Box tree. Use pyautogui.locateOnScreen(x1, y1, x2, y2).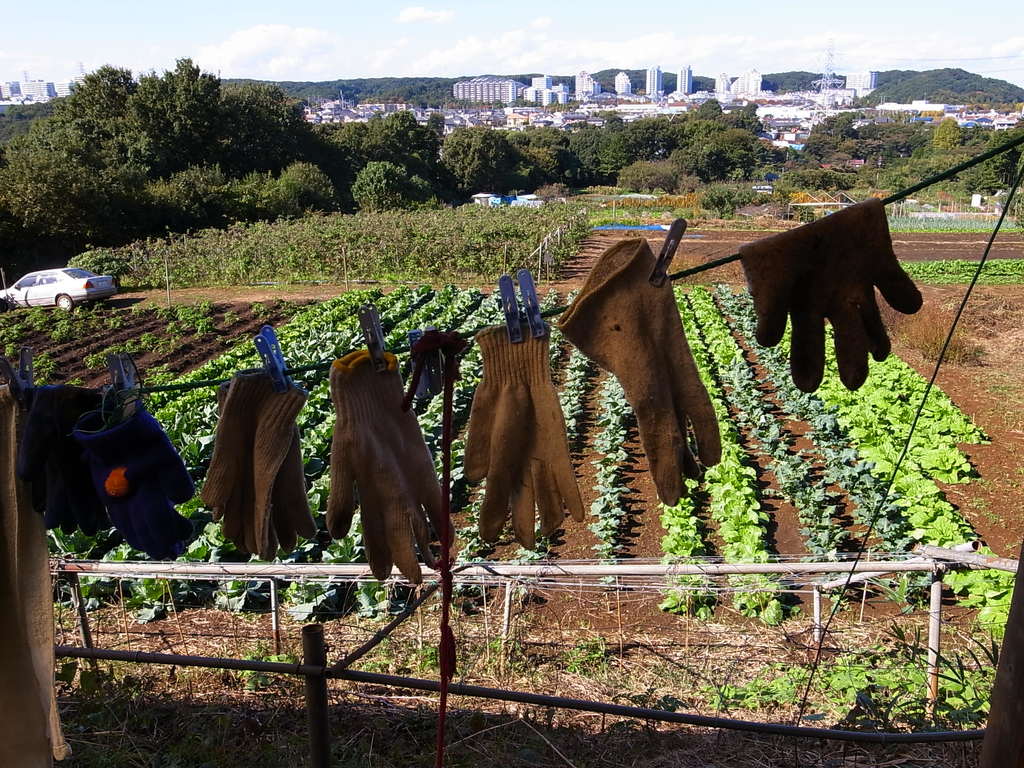
pyautogui.locateOnScreen(540, 150, 591, 190).
